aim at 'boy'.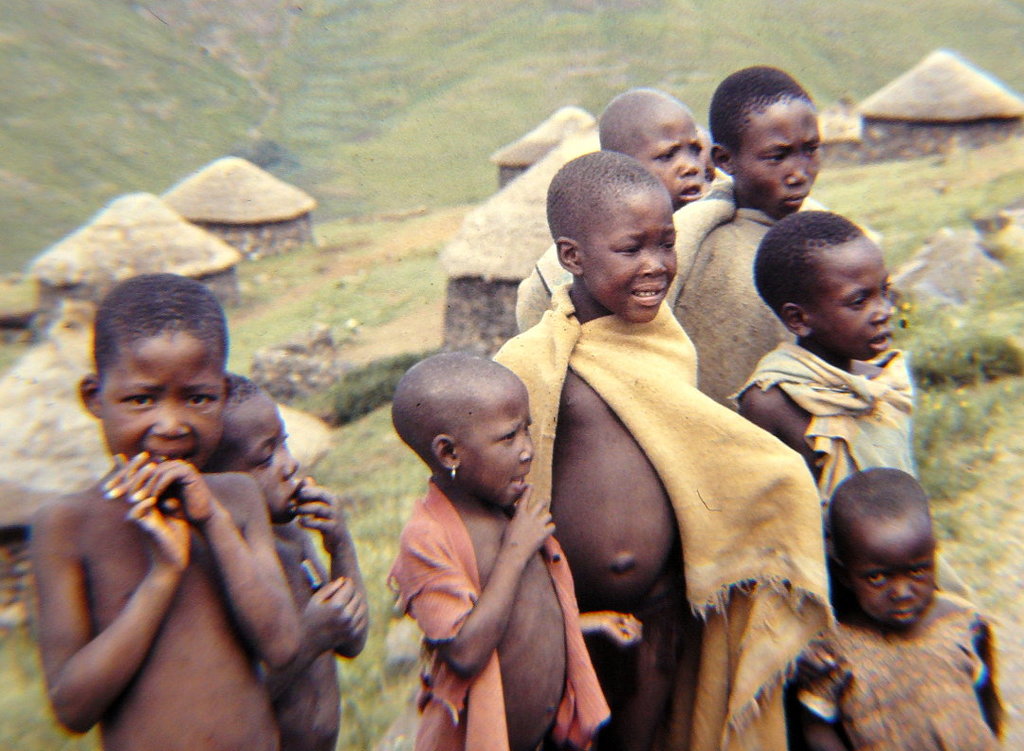
Aimed at bbox=(487, 152, 841, 750).
